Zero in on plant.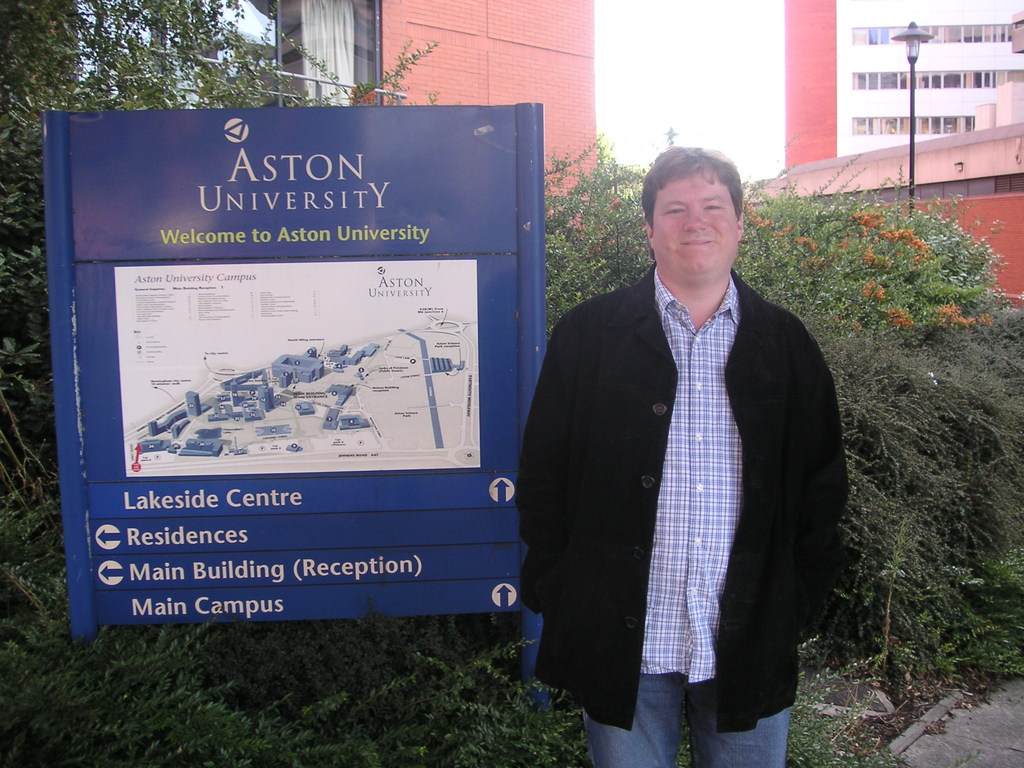
Zeroed in: 788,305,1023,698.
